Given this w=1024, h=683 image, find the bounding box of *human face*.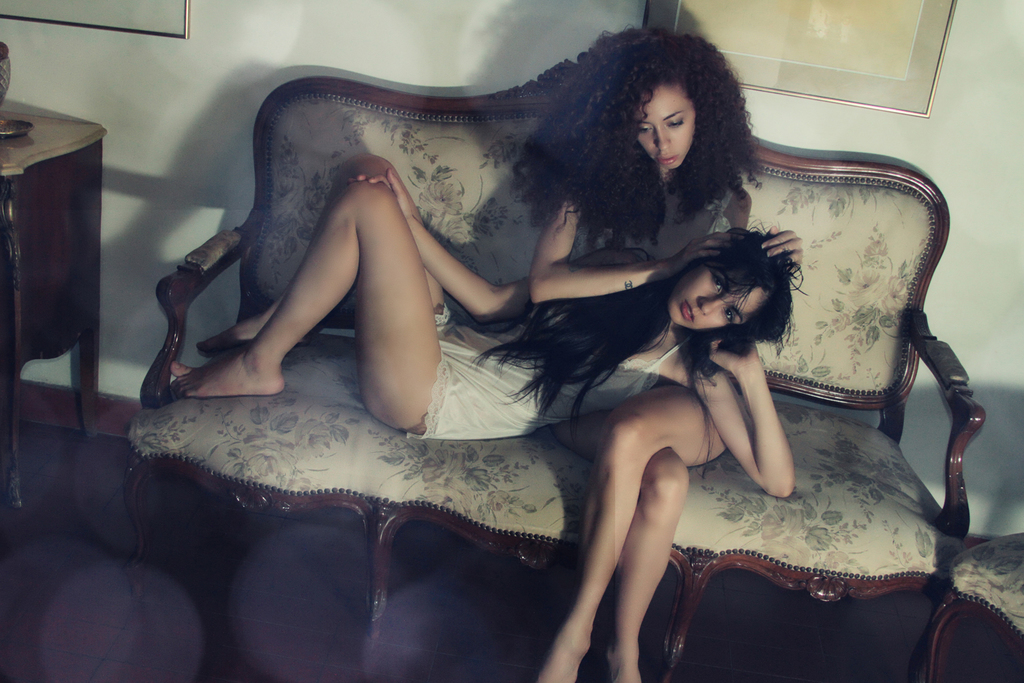
pyautogui.locateOnScreen(638, 85, 694, 168).
